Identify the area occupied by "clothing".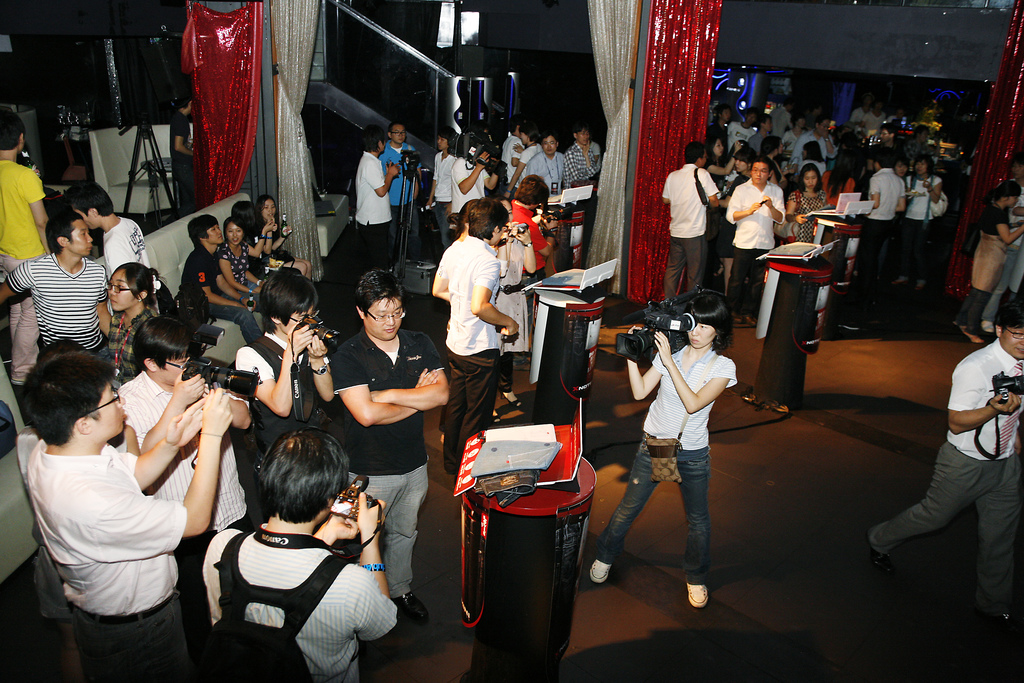
Area: <region>218, 244, 260, 310</region>.
